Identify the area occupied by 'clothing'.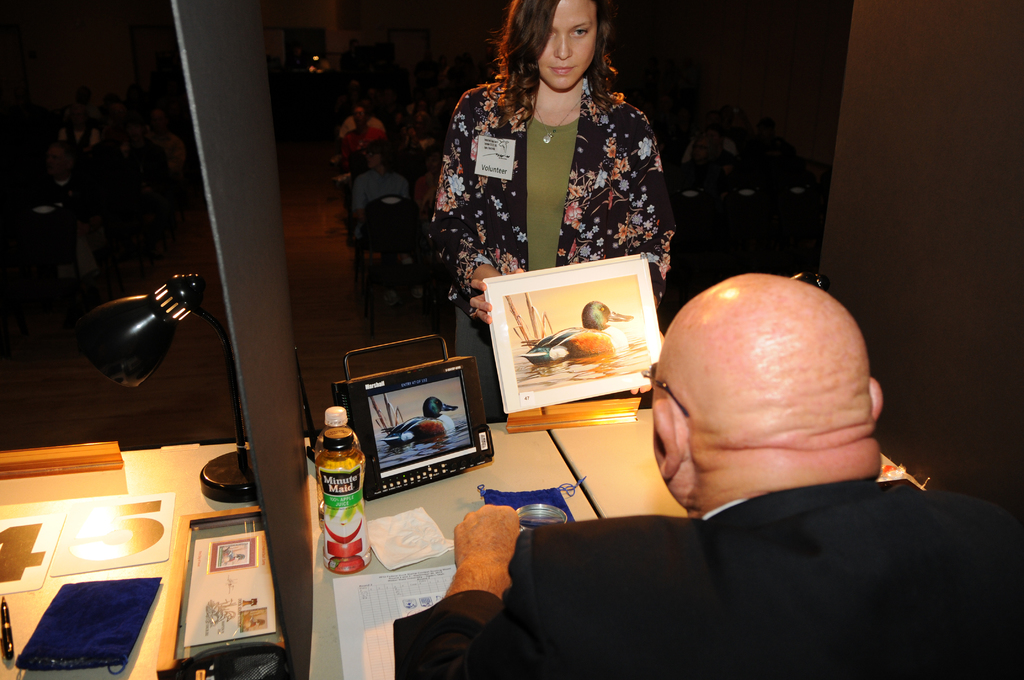
Area: 390:479:1023:679.
